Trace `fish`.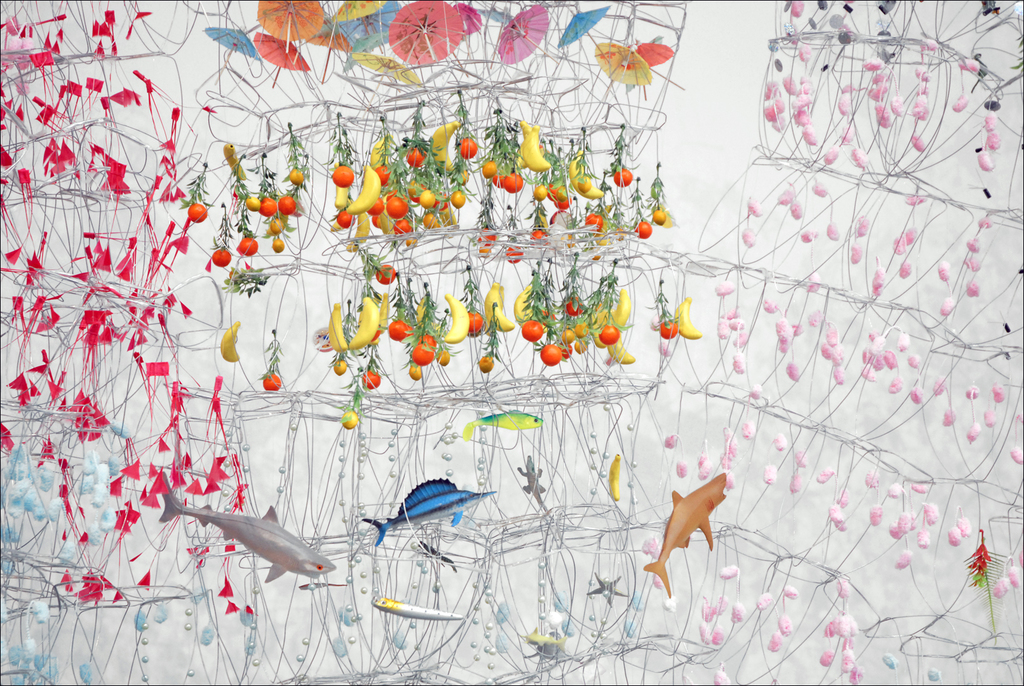
Traced to Rect(640, 474, 725, 600).
